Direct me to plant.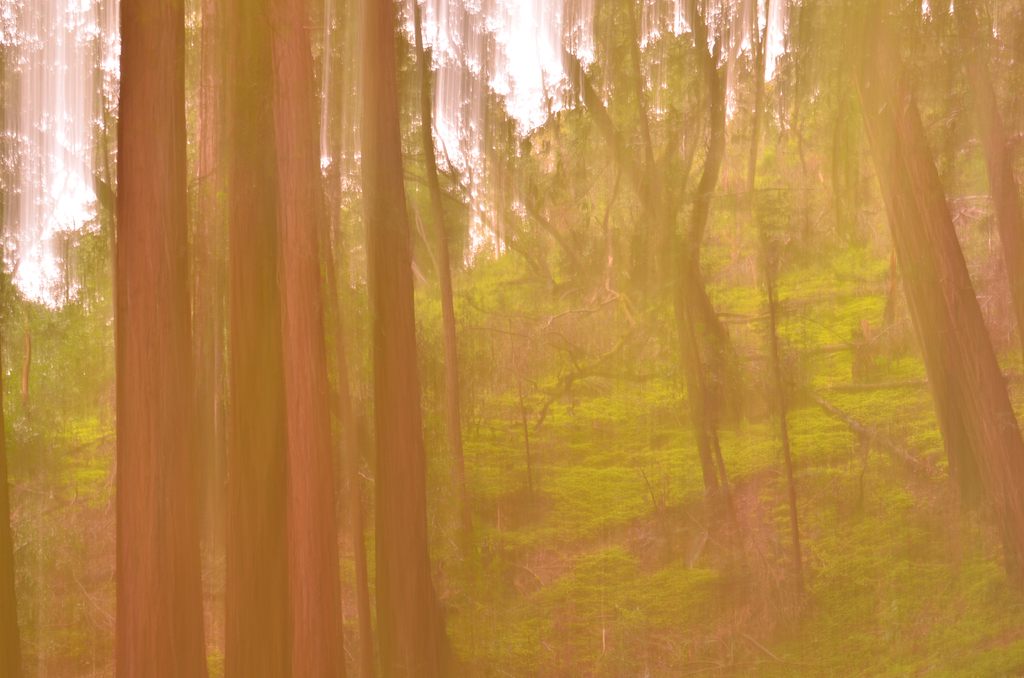
Direction: box=[0, 241, 1023, 677].
